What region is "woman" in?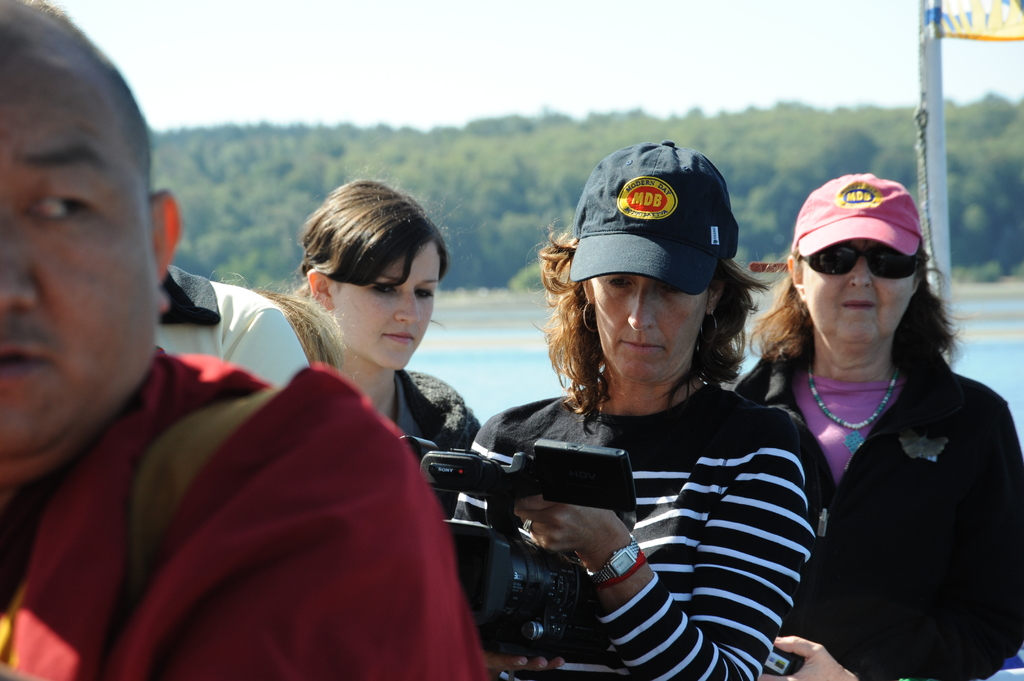
box(202, 269, 360, 380).
